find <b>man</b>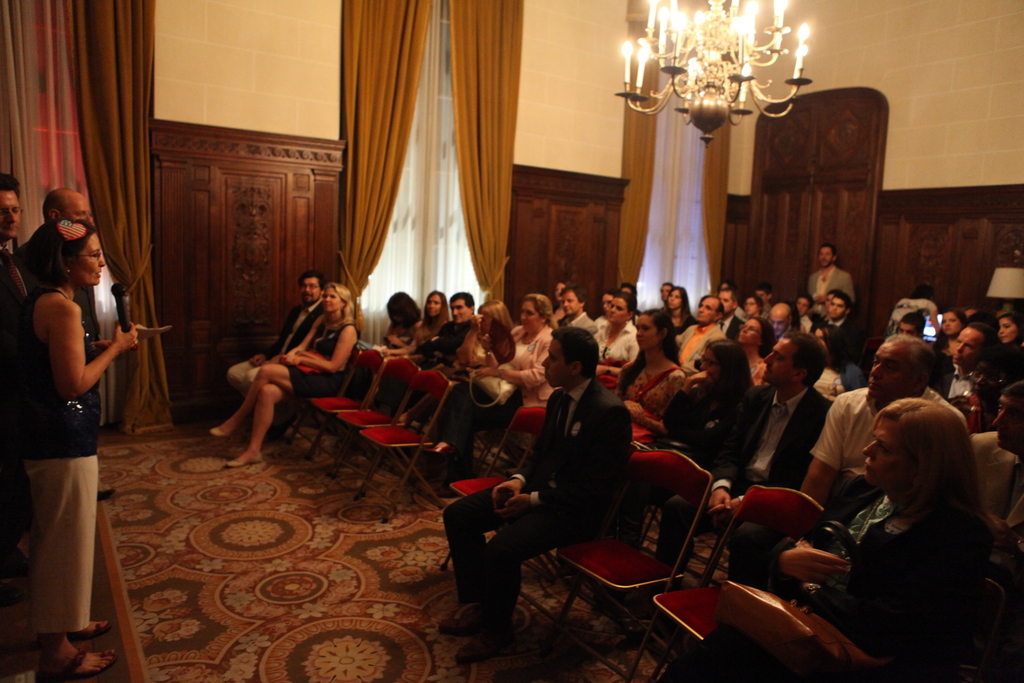
BBox(600, 291, 612, 323)
